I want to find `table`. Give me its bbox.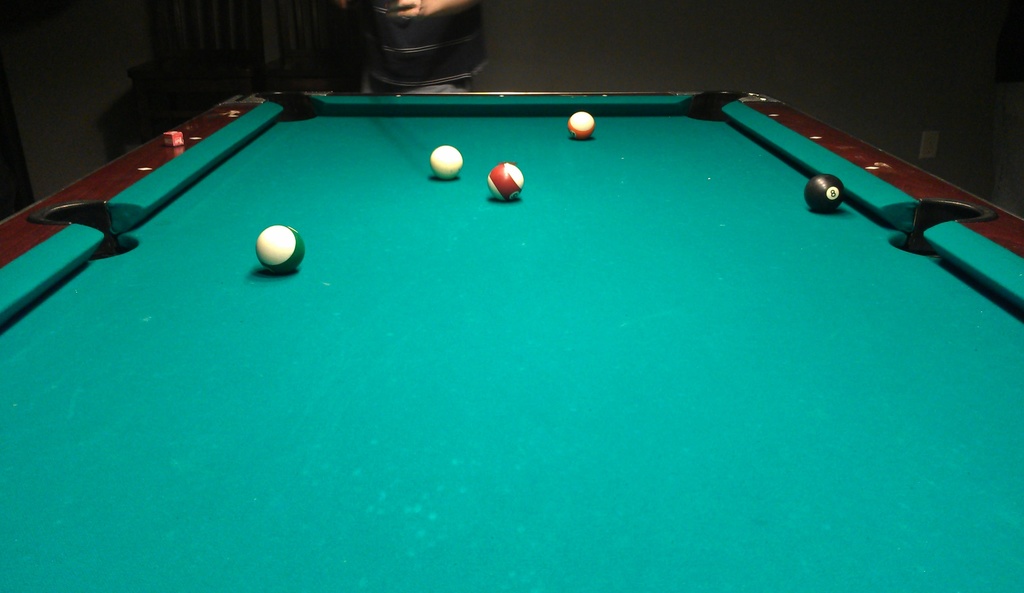
0, 88, 1023, 592.
